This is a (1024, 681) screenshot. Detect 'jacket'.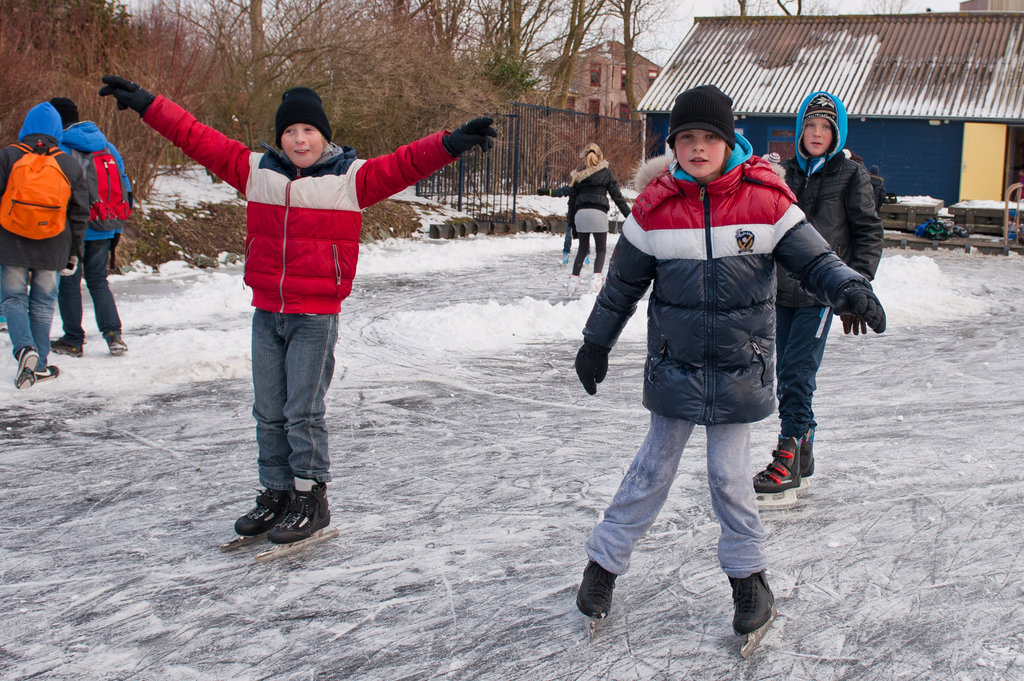
x1=586, y1=109, x2=851, y2=450.
